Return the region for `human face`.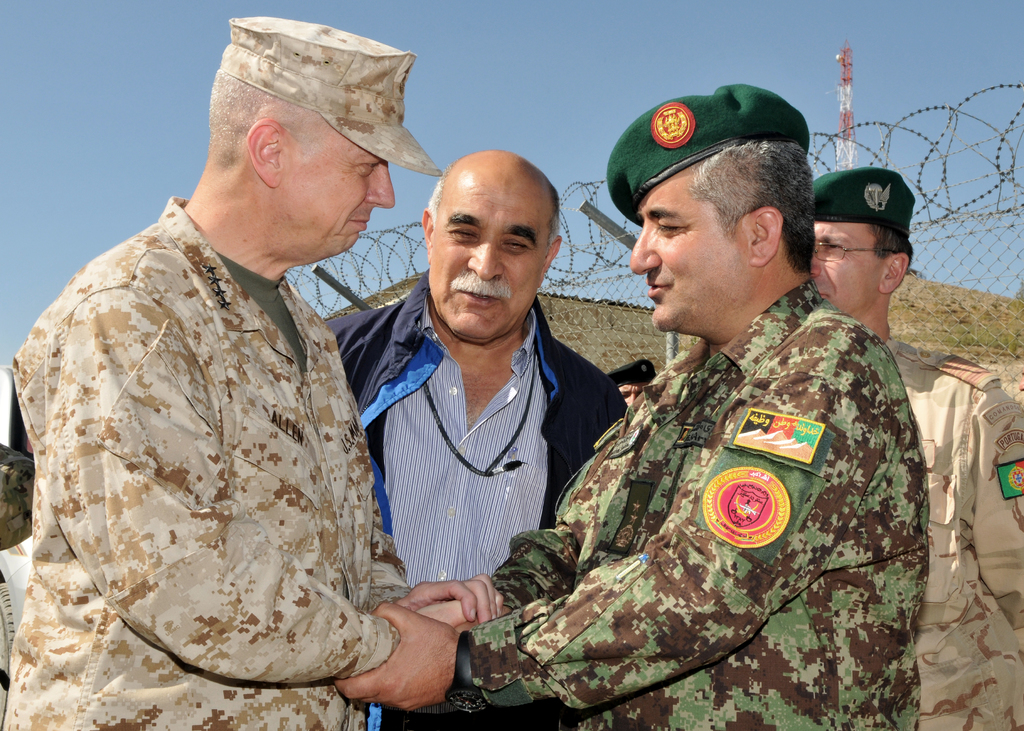
[435,198,545,336].
